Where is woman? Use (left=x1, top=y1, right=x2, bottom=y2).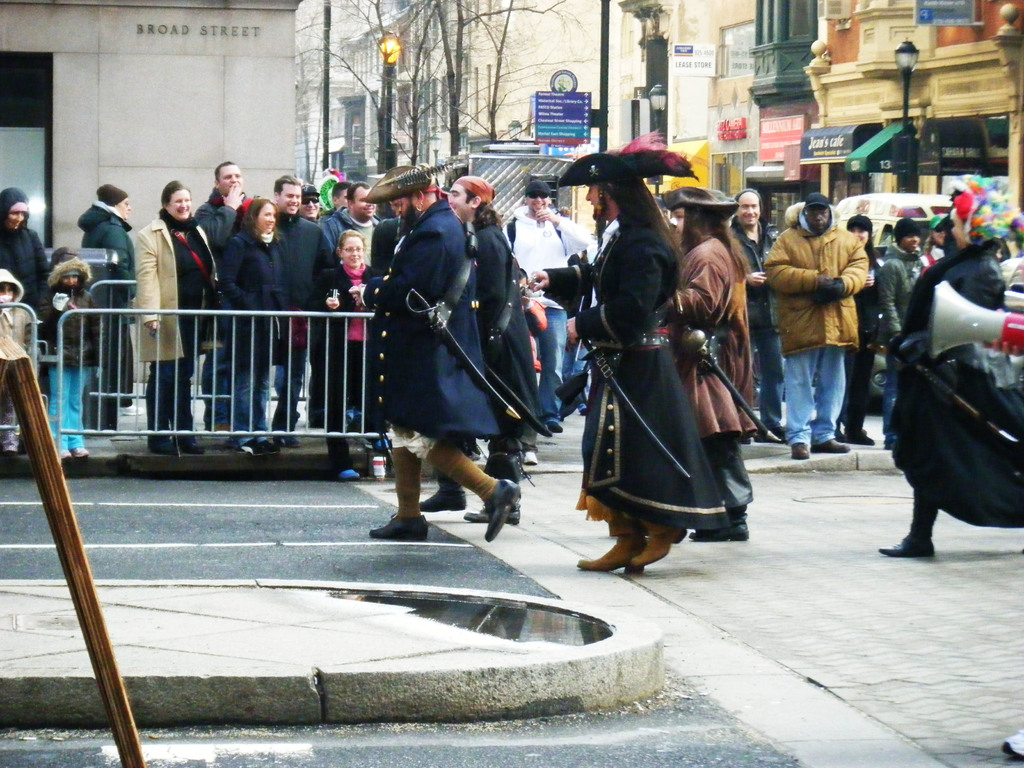
(left=657, top=186, right=753, bottom=541).
